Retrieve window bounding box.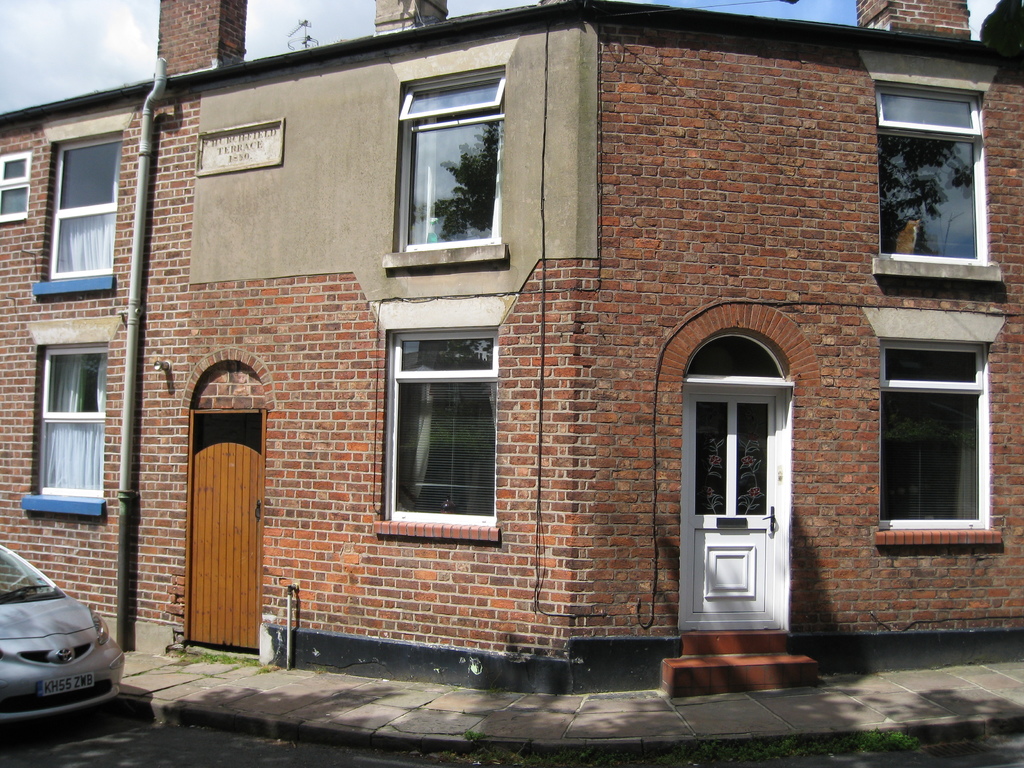
Bounding box: BBox(689, 335, 784, 378).
